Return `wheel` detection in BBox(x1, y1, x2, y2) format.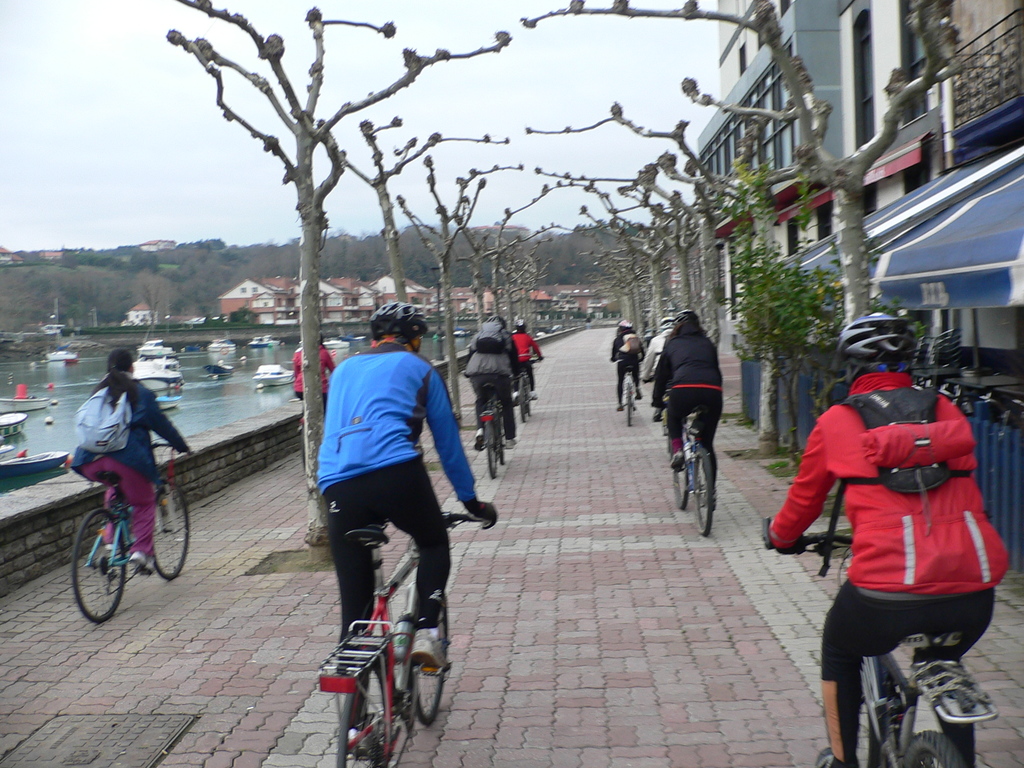
BBox(63, 506, 156, 616).
